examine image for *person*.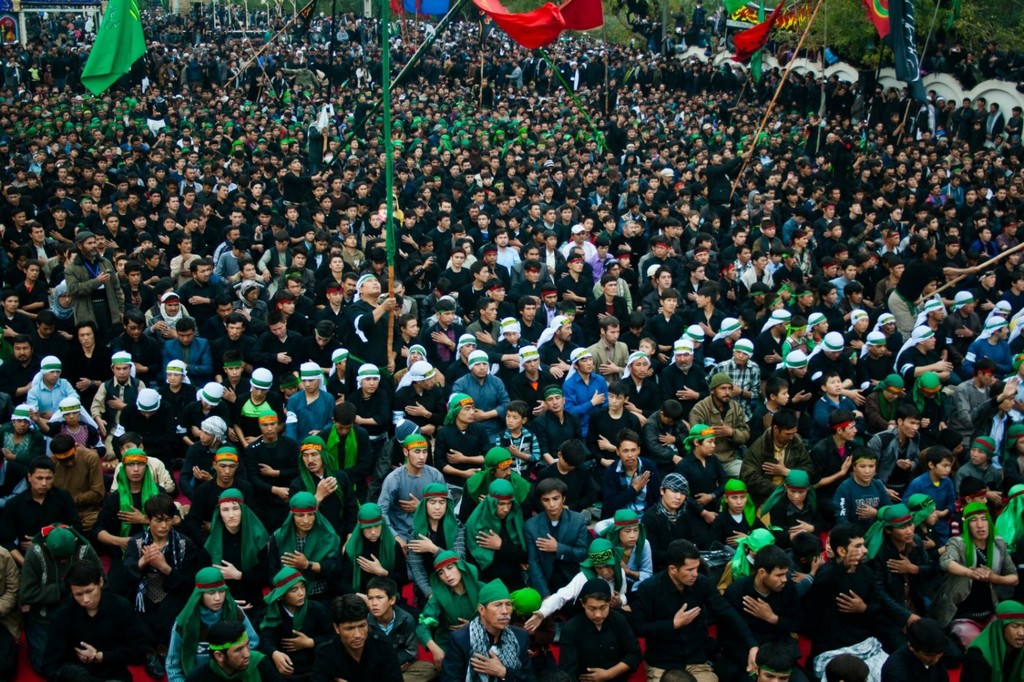
Examination result: {"x1": 362, "y1": 579, "x2": 418, "y2": 667}.
